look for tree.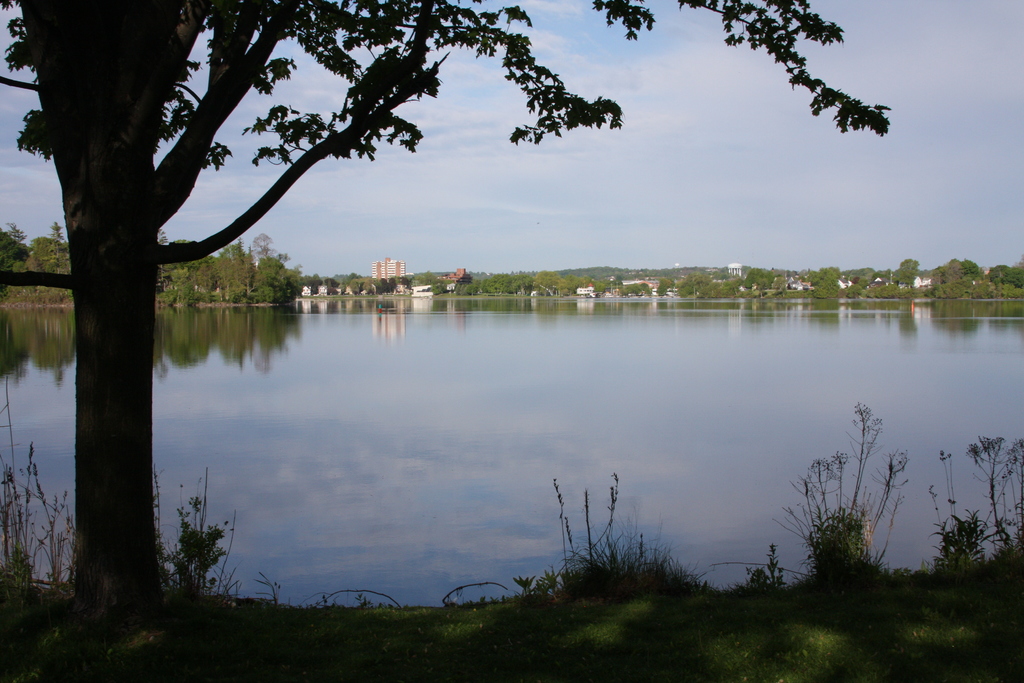
Found: box=[895, 269, 916, 284].
